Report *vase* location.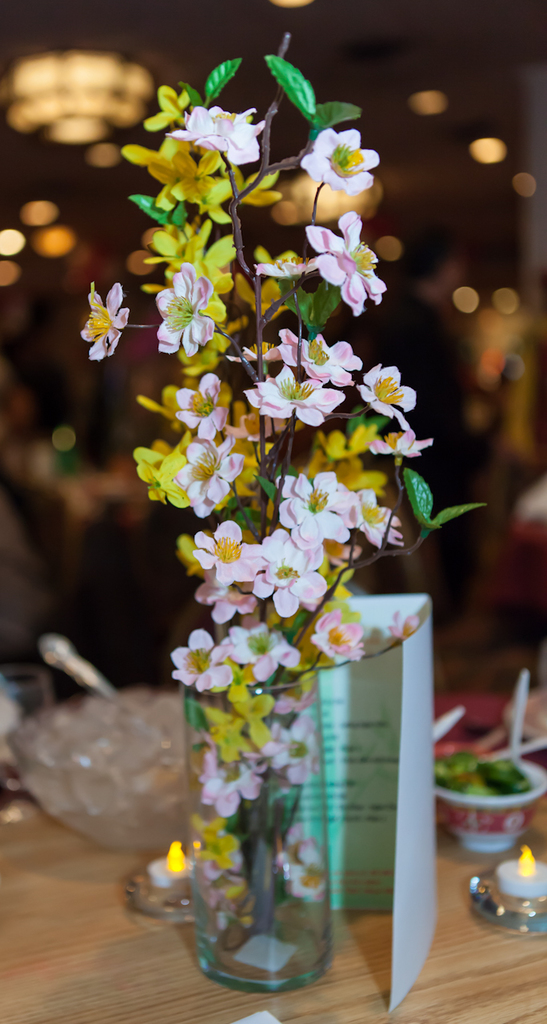
Report: (182,668,334,992).
